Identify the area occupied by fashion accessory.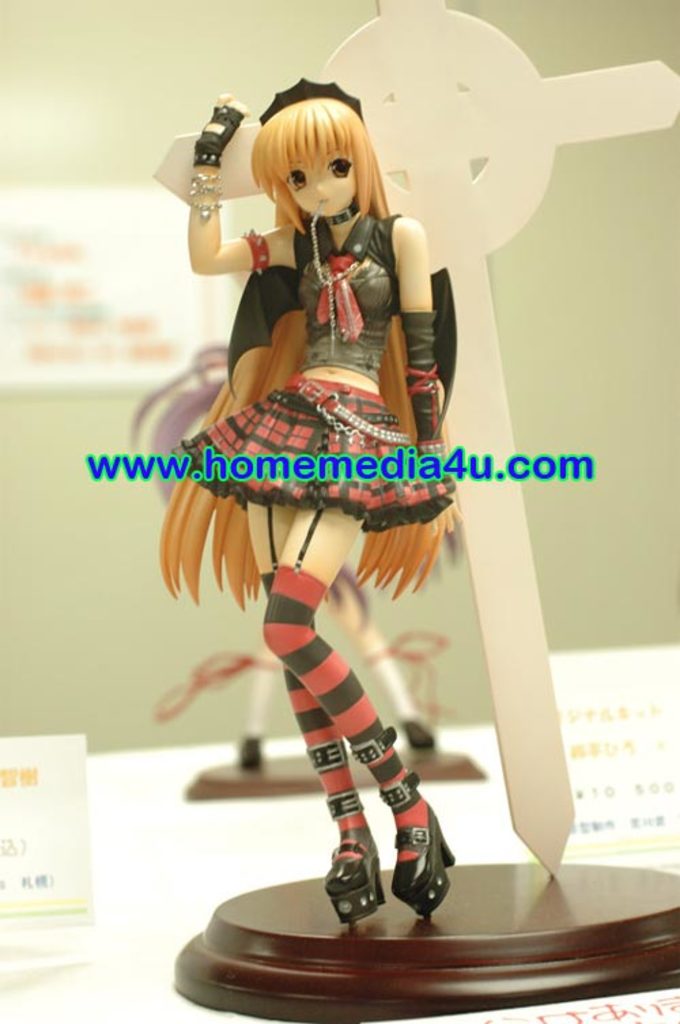
Area: (left=393, top=801, right=457, bottom=918).
